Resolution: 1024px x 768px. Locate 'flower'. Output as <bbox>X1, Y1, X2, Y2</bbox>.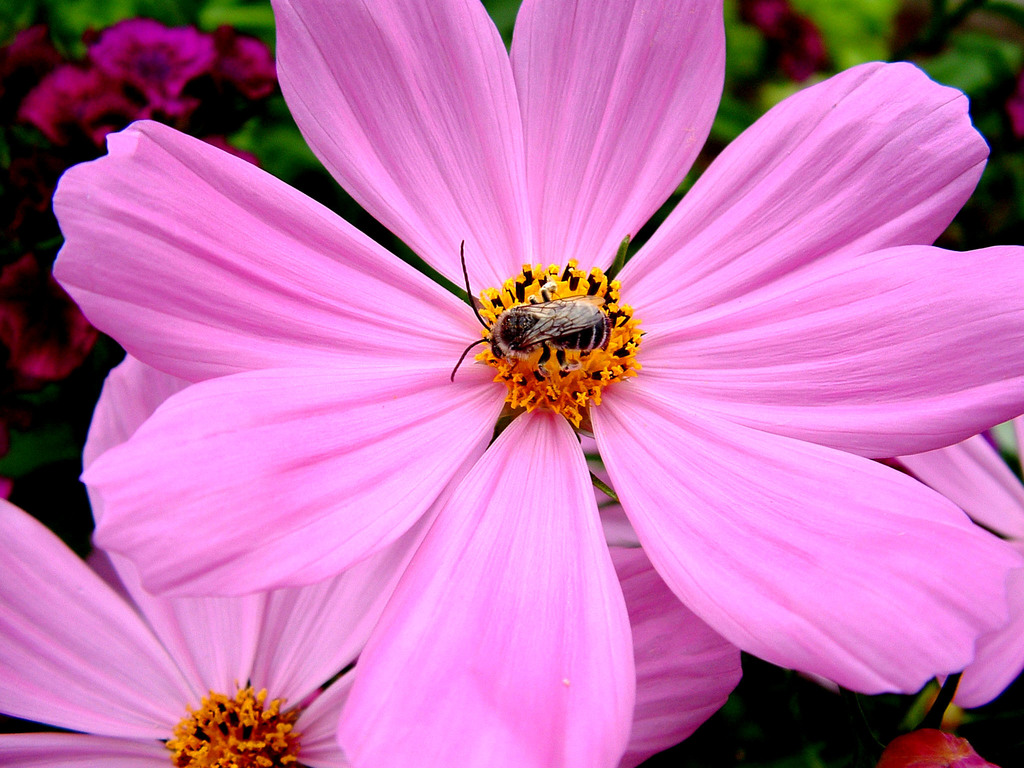
<bbox>79, 26, 228, 150</bbox>.
